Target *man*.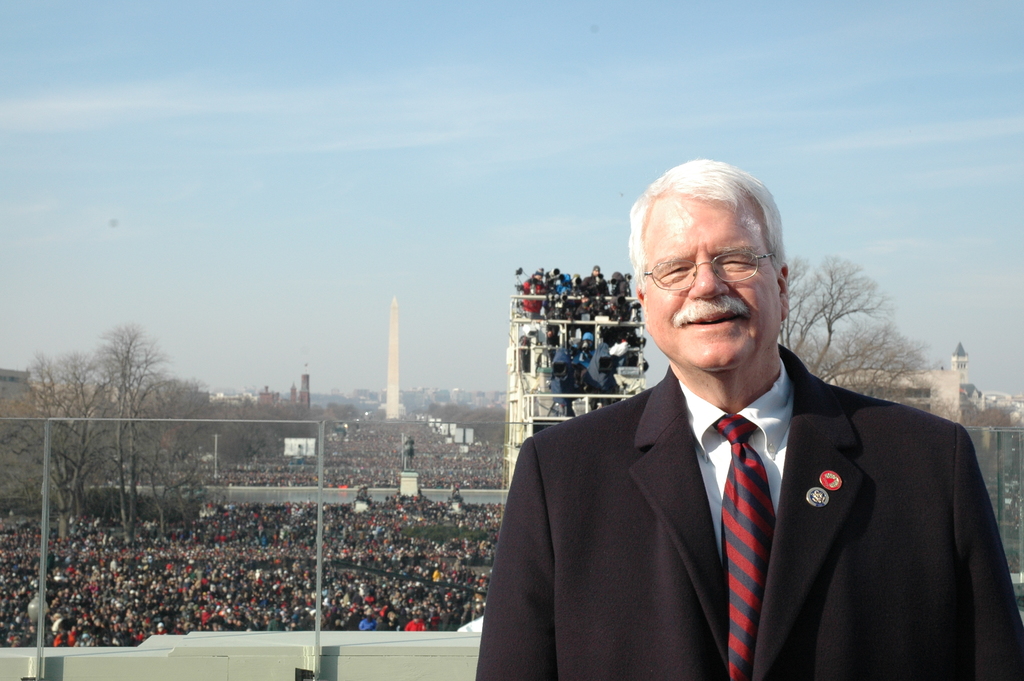
Target region: Rect(489, 160, 1023, 680).
